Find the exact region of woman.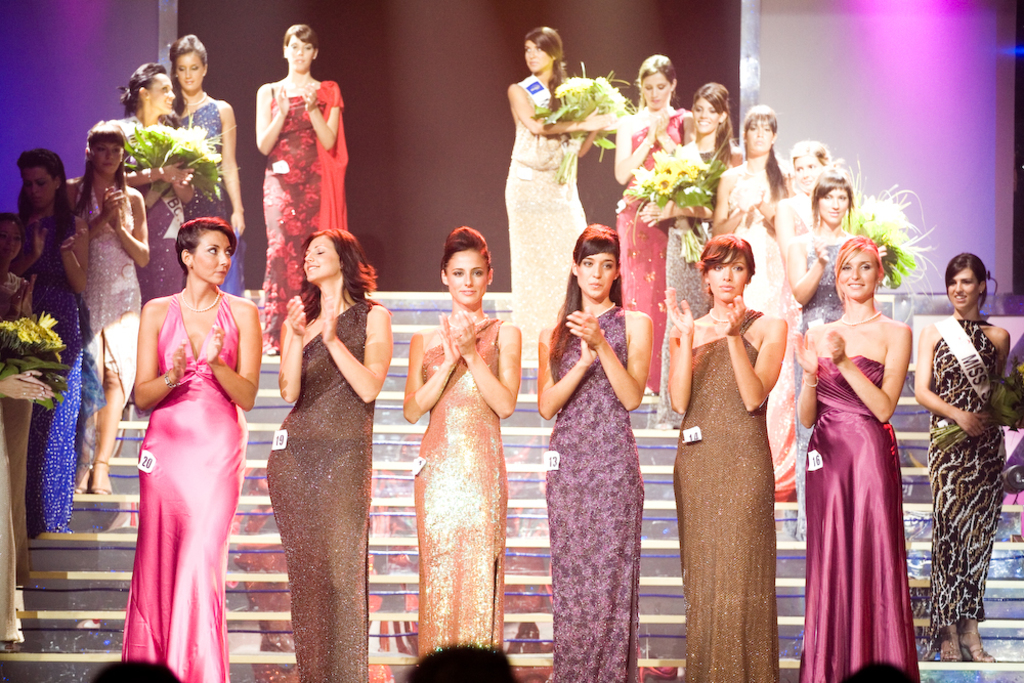
Exact region: bbox=[125, 208, 258, 682].
